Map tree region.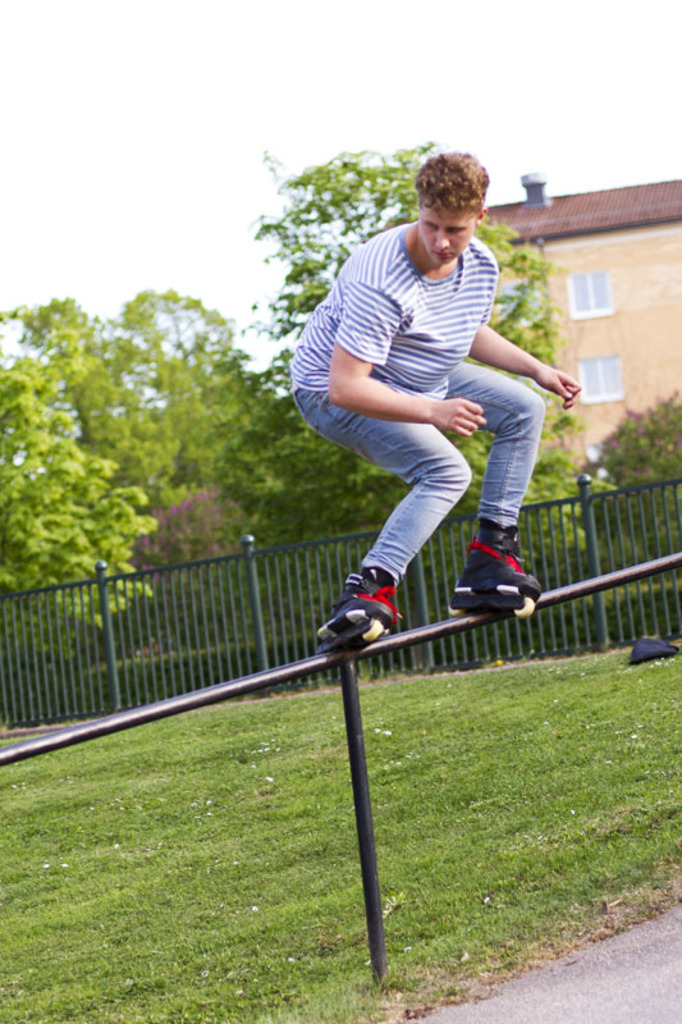
Mapped to {"left": 224, "top": 366, "right": 377, "bottom": 589}.
